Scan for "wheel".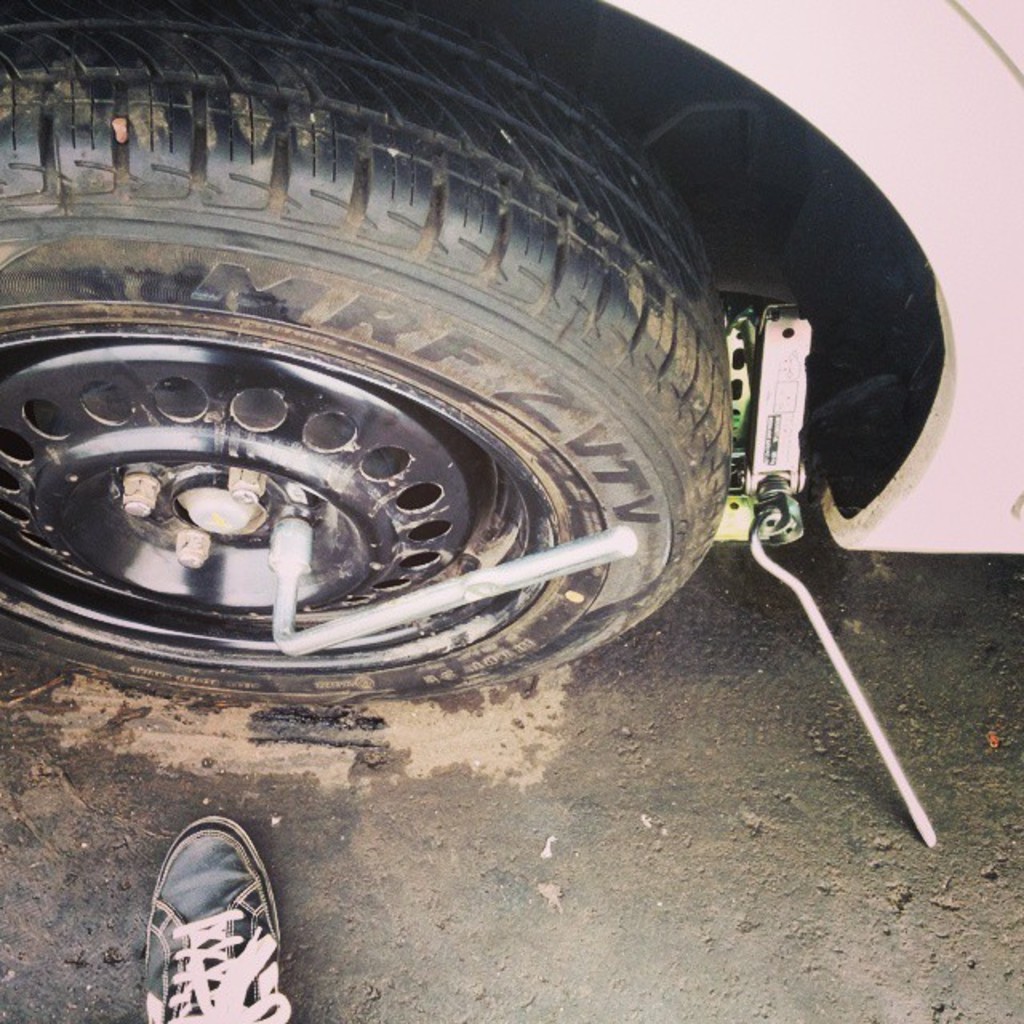
Scan result: [x1=40, y1=66, x2=749, y2=718].
